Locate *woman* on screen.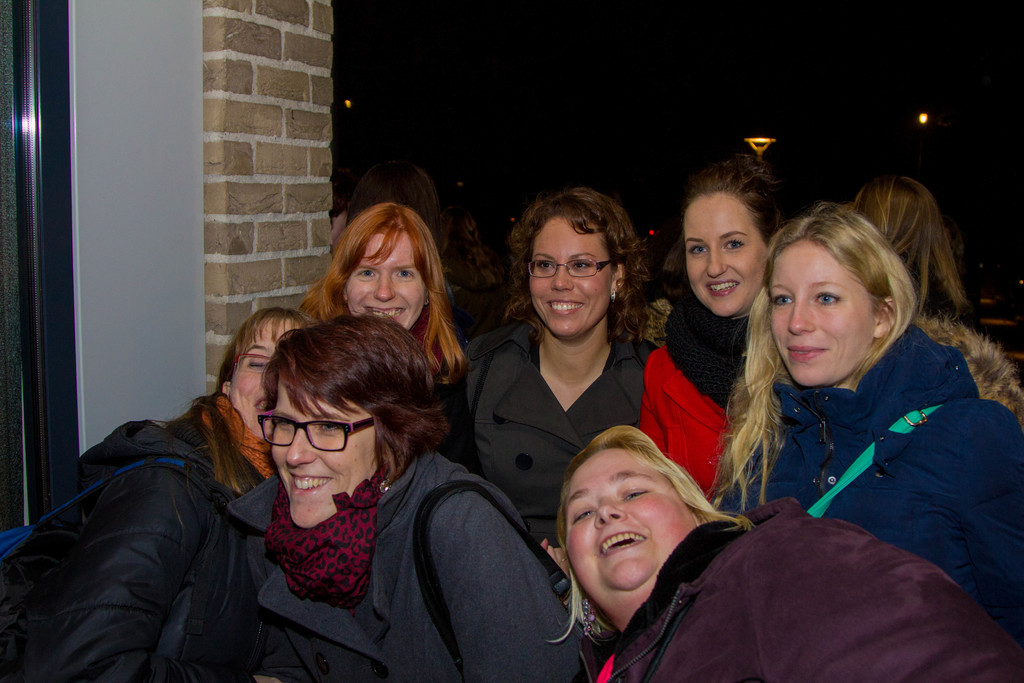
On screen at 0, 304, 319, 682.
